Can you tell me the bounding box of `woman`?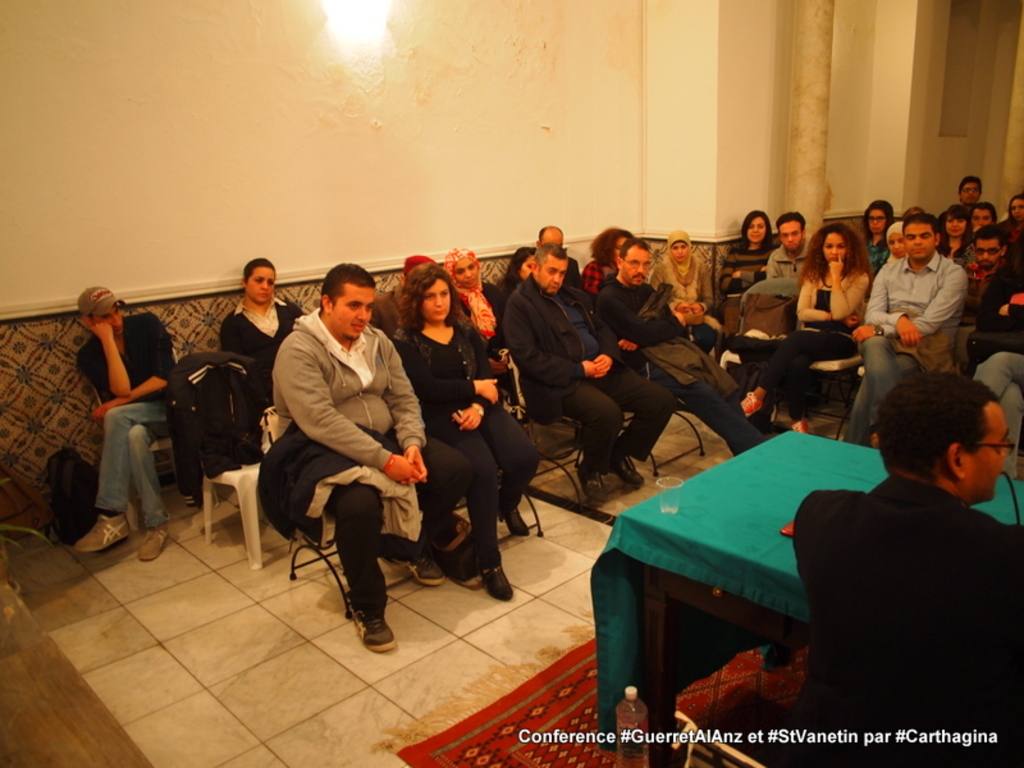
(581, 225, 635, 300).
